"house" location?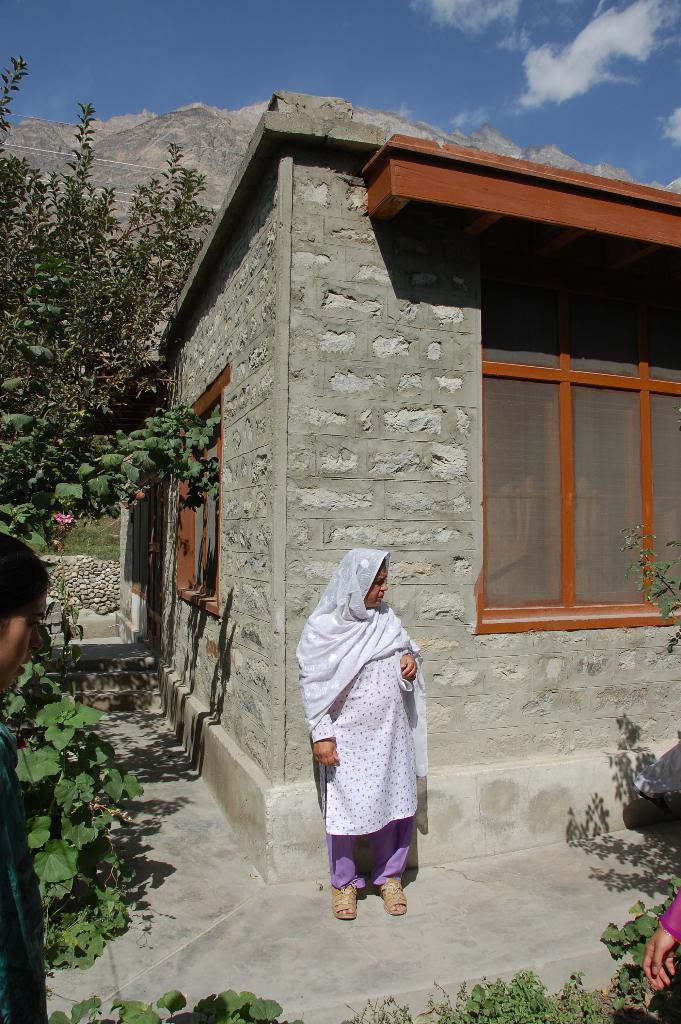
[x1=59, y1=61, x2=678, y2=823]
